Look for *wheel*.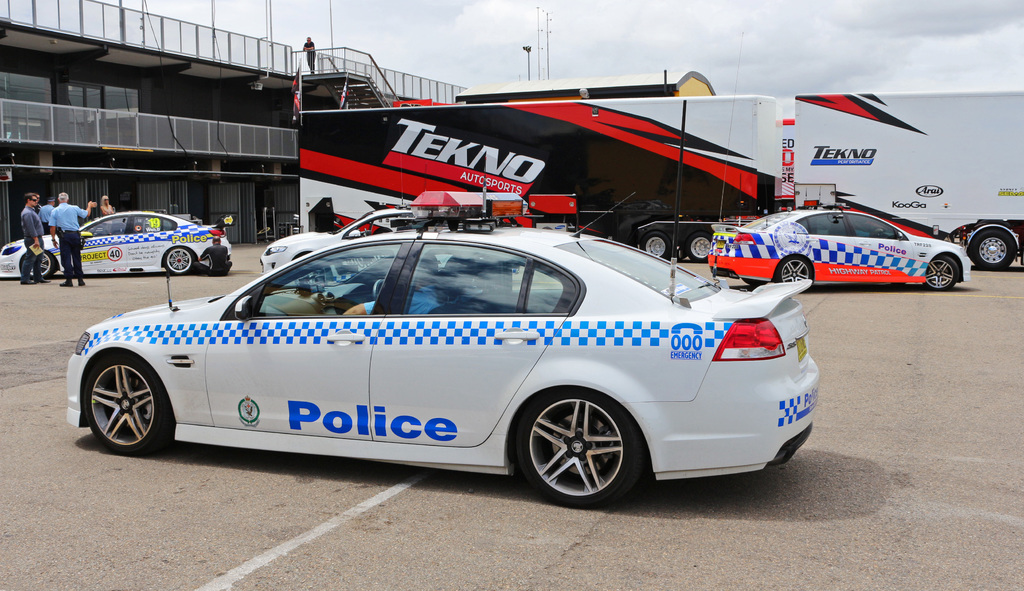
Found: {"x1": 778, "y1": 259, "x2": 810, "y2": 282}.
